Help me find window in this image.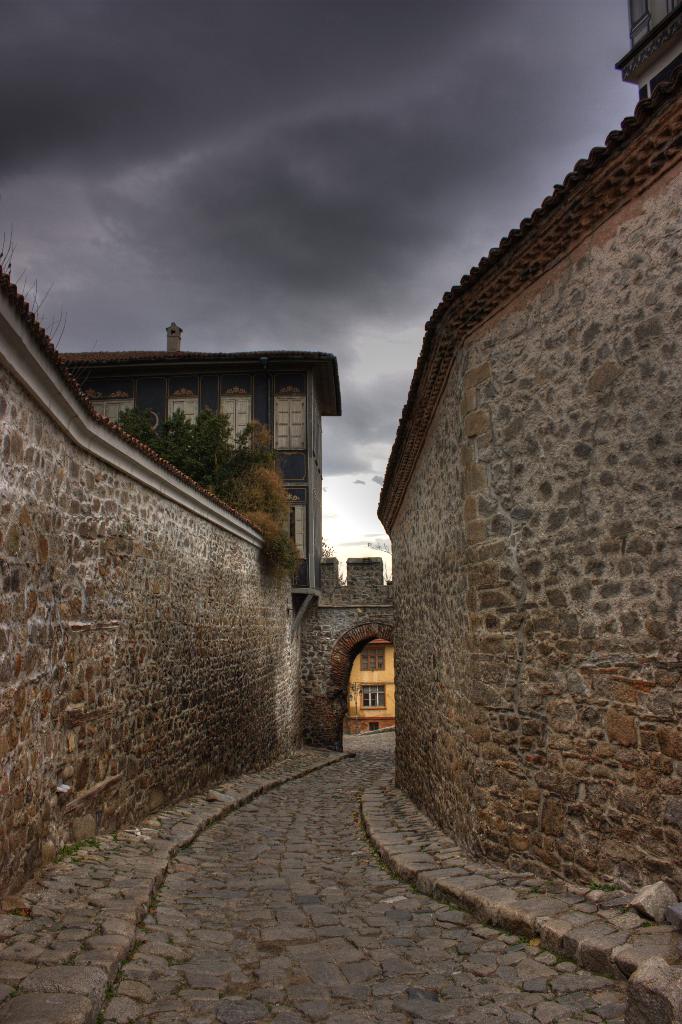
Found it: x1=275 y1=389 x2=308 y2=454.
